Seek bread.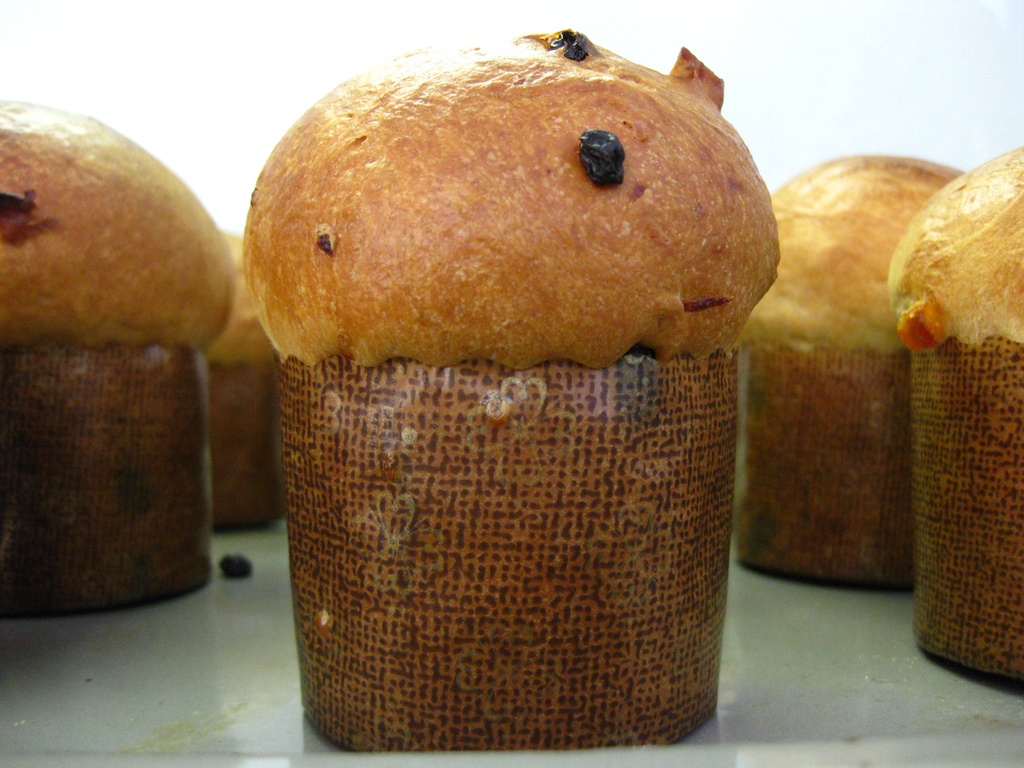
pyautogui.locateOnScreen(236, 32, 782, 374).
